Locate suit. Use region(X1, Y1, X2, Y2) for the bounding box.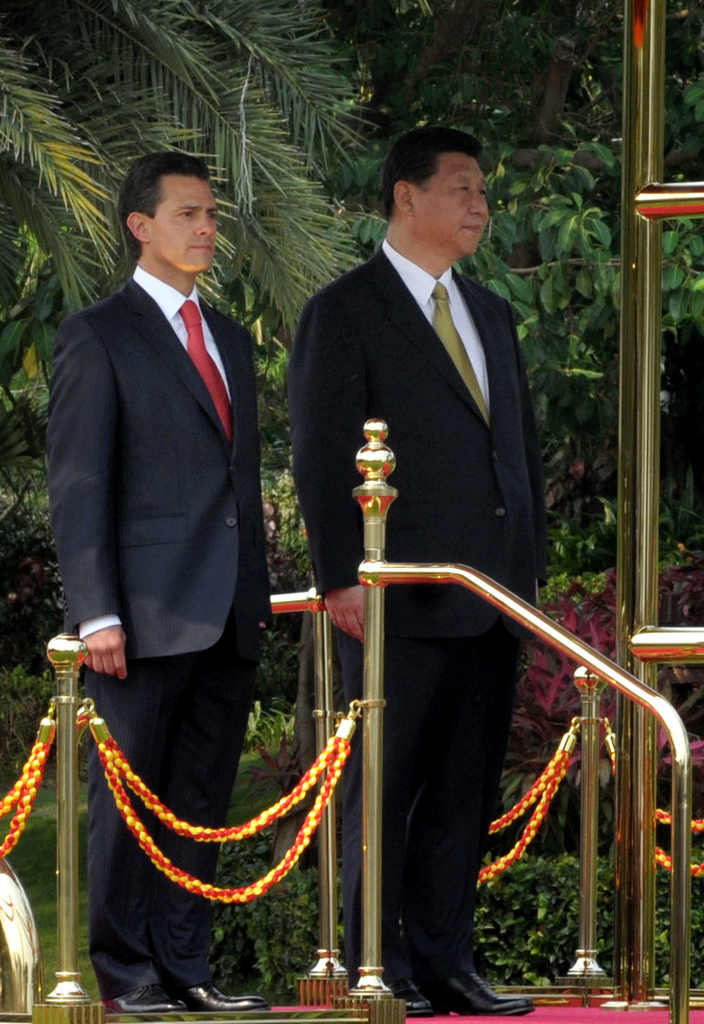
region(288, 241, 551, 988).
